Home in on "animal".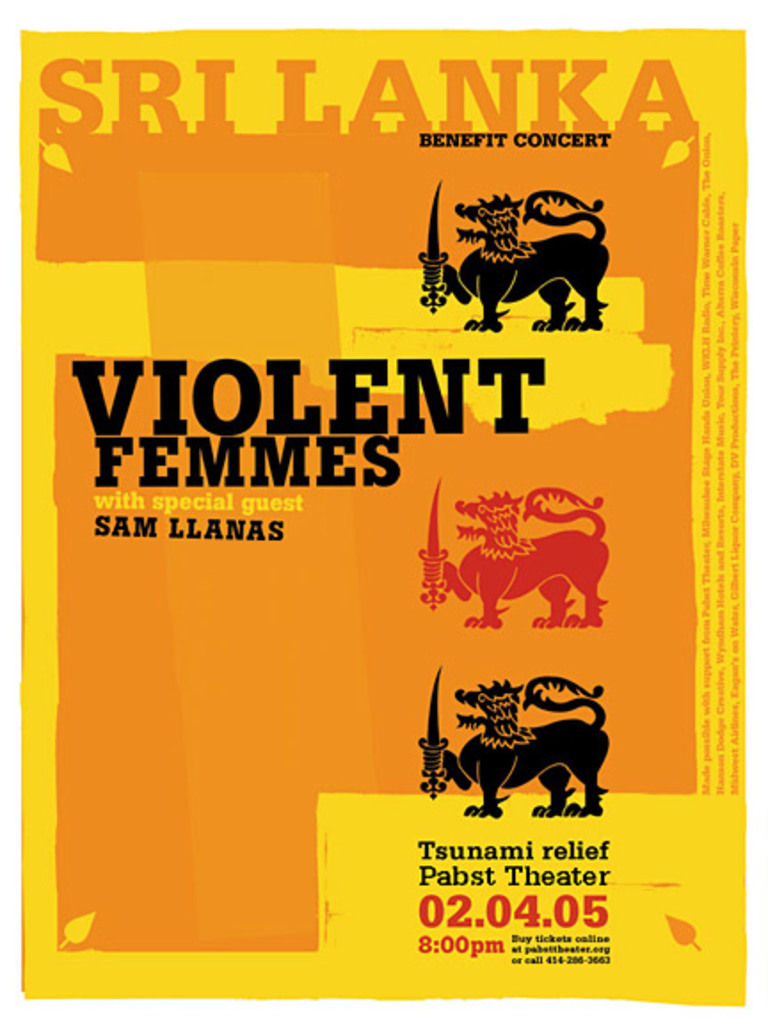
Homed in at locate(427, 196, 606, 338).
